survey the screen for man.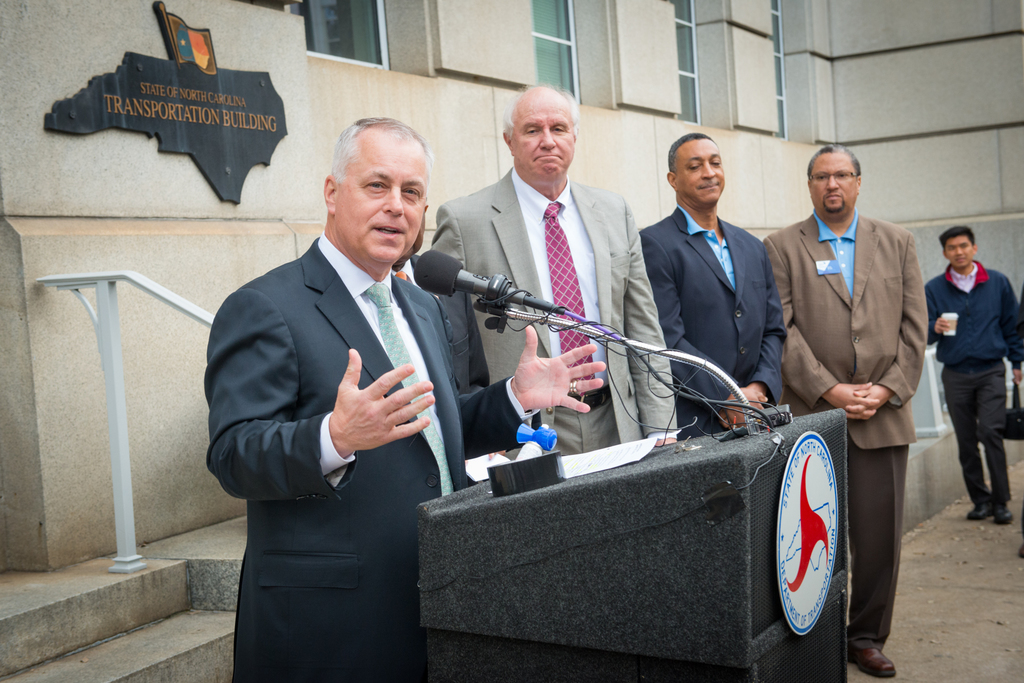
Survey found: 774 150 931 674.
